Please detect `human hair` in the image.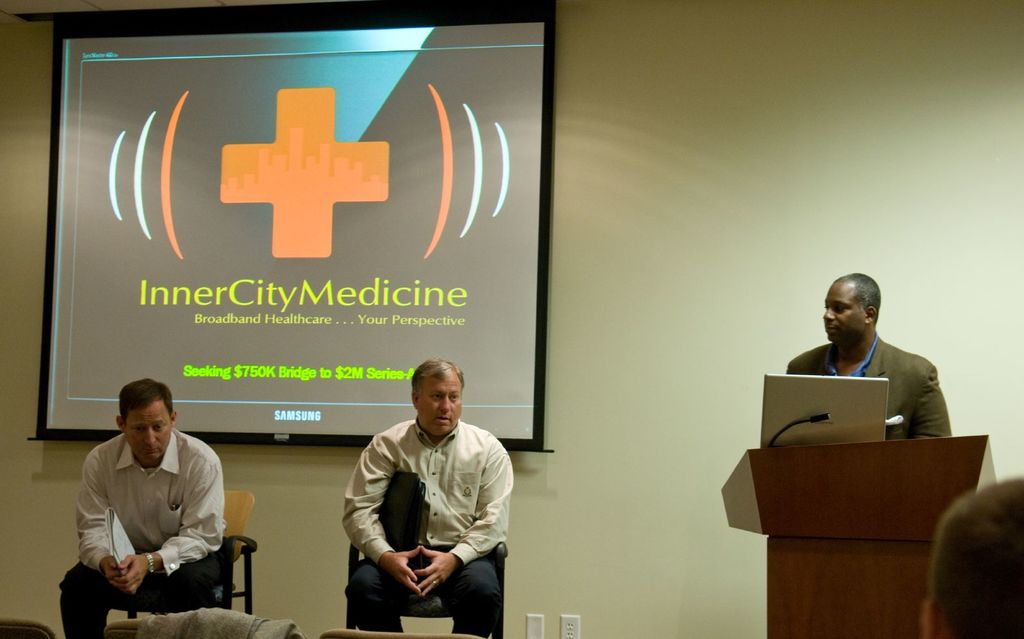
select_region(932, 499, 1023, 638).
